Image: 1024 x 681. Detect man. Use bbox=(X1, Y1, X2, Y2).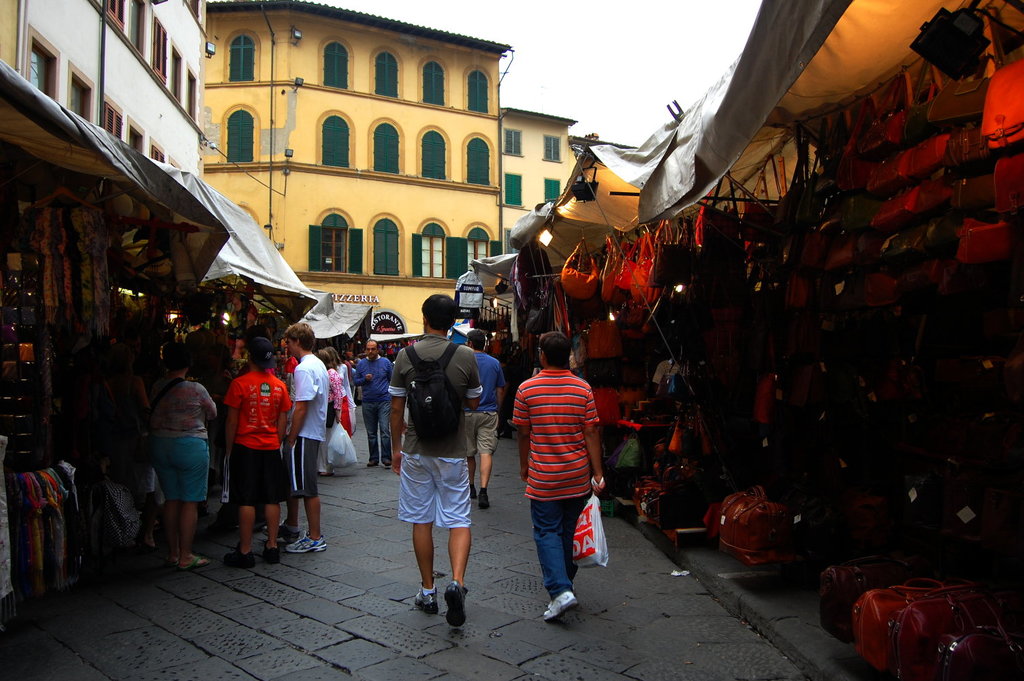
bbox=(467, 335, 505, 501).
